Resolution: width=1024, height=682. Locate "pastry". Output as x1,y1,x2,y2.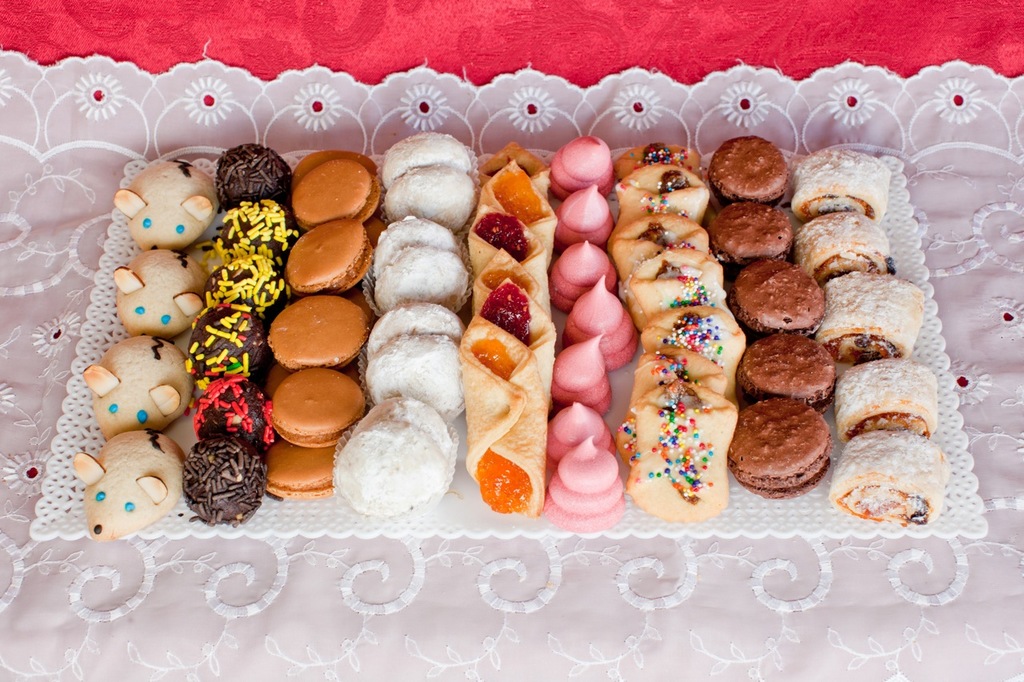
618,209,716,281.
